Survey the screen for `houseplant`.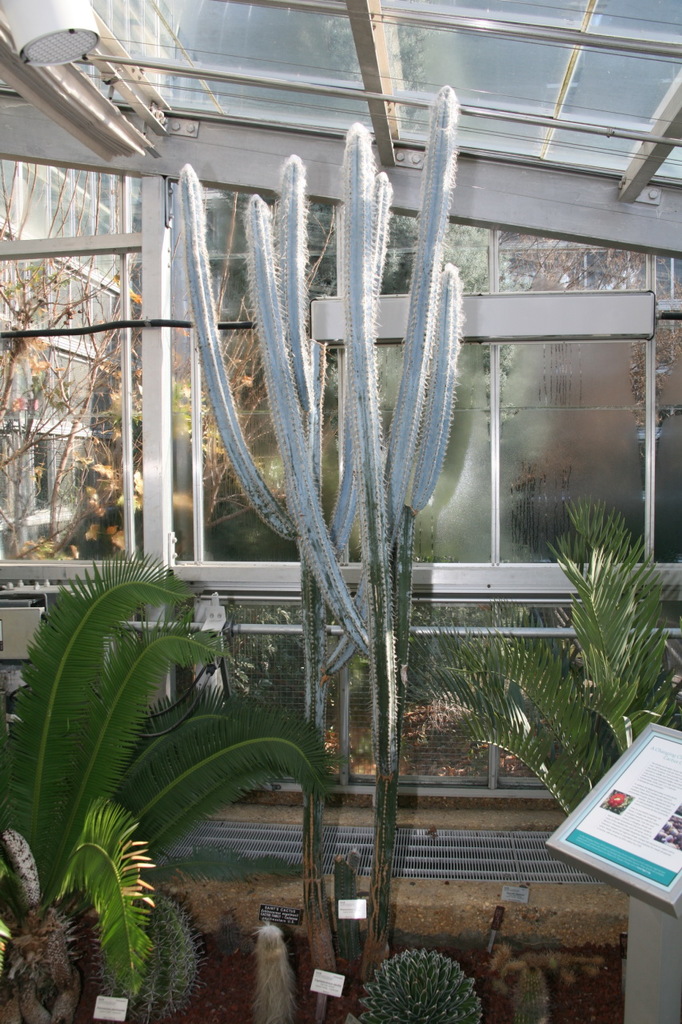
Survey found: 360, 942, 485, 1023.
